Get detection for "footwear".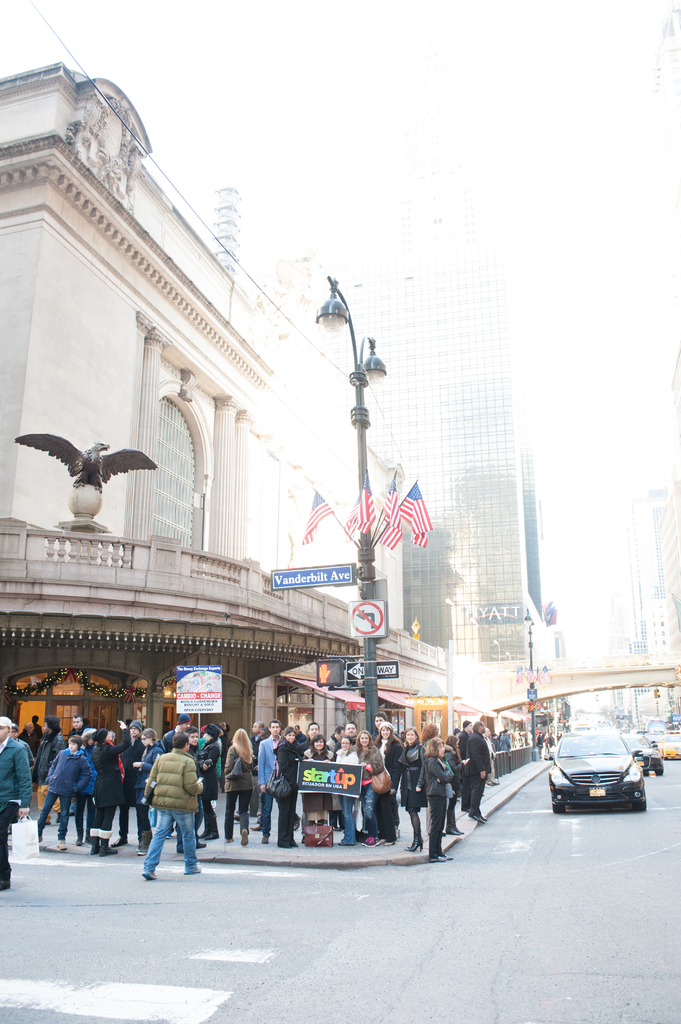
Detection: BBox(244, 826, 251, 847).
